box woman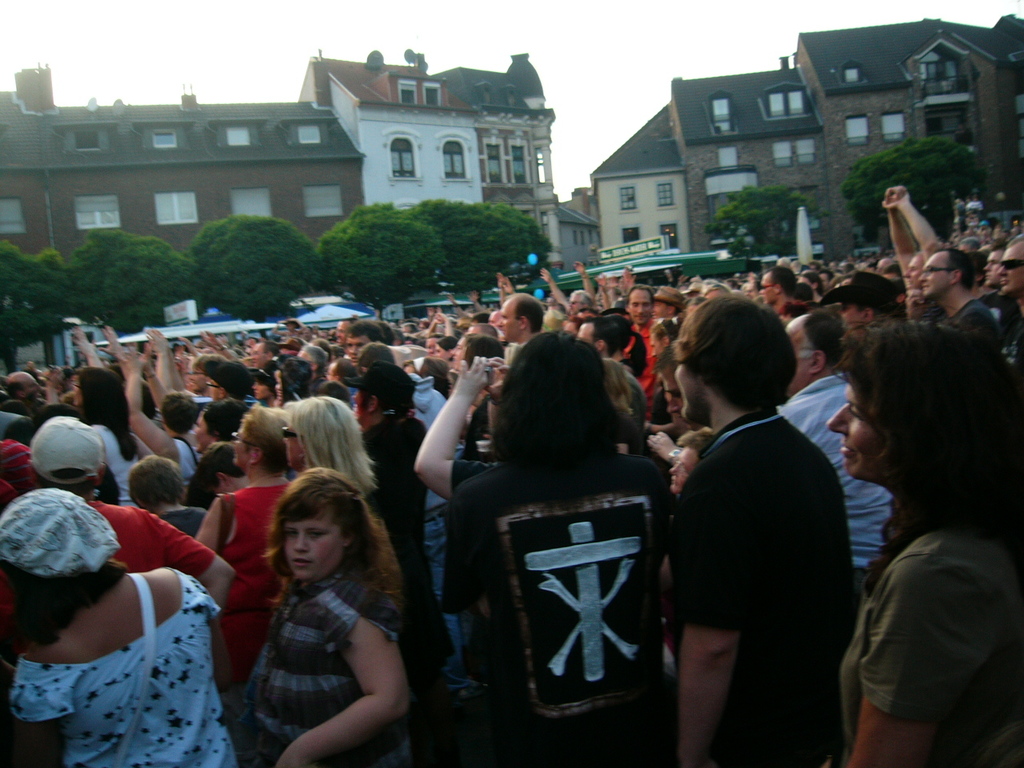
box(275, 394, 375, 495)
